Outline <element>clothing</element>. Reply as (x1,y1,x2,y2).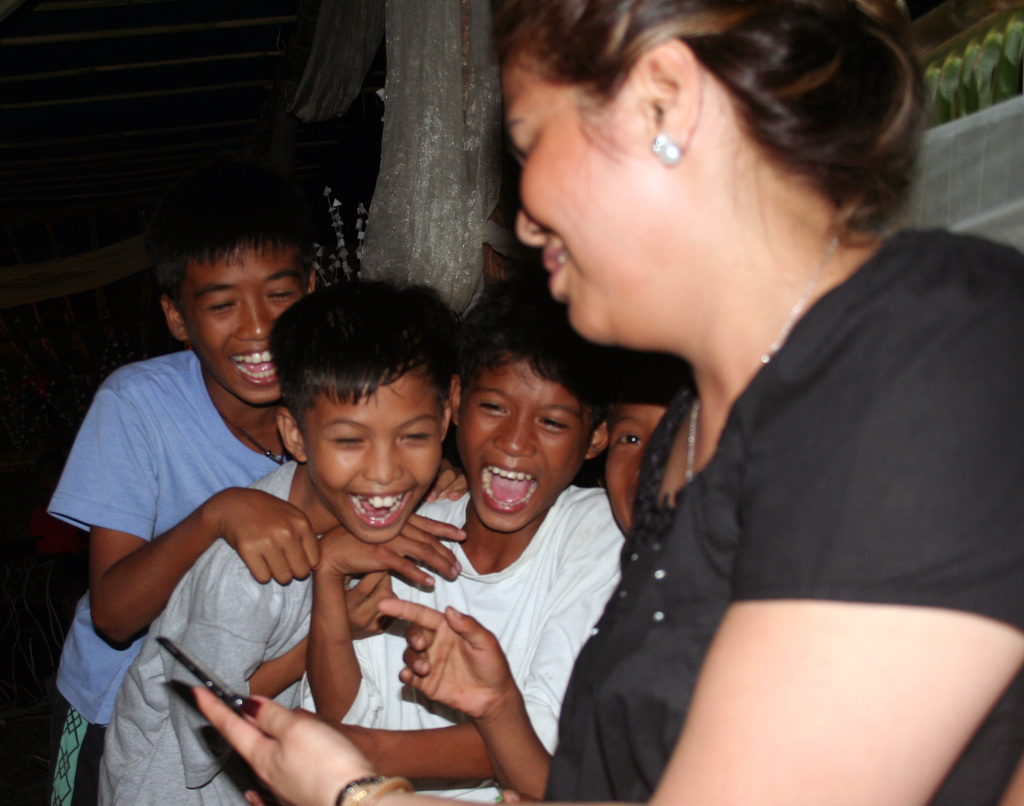
(295,482,626,805).
